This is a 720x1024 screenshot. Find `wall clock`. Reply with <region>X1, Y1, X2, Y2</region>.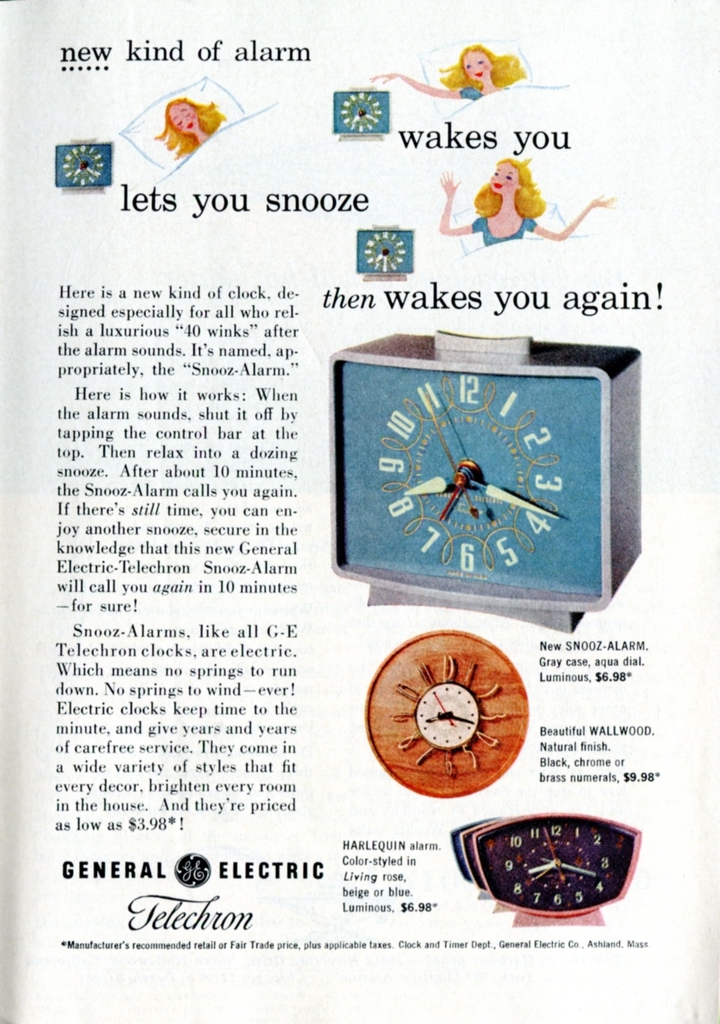
<region>54, 133, 114, 196</region>.
